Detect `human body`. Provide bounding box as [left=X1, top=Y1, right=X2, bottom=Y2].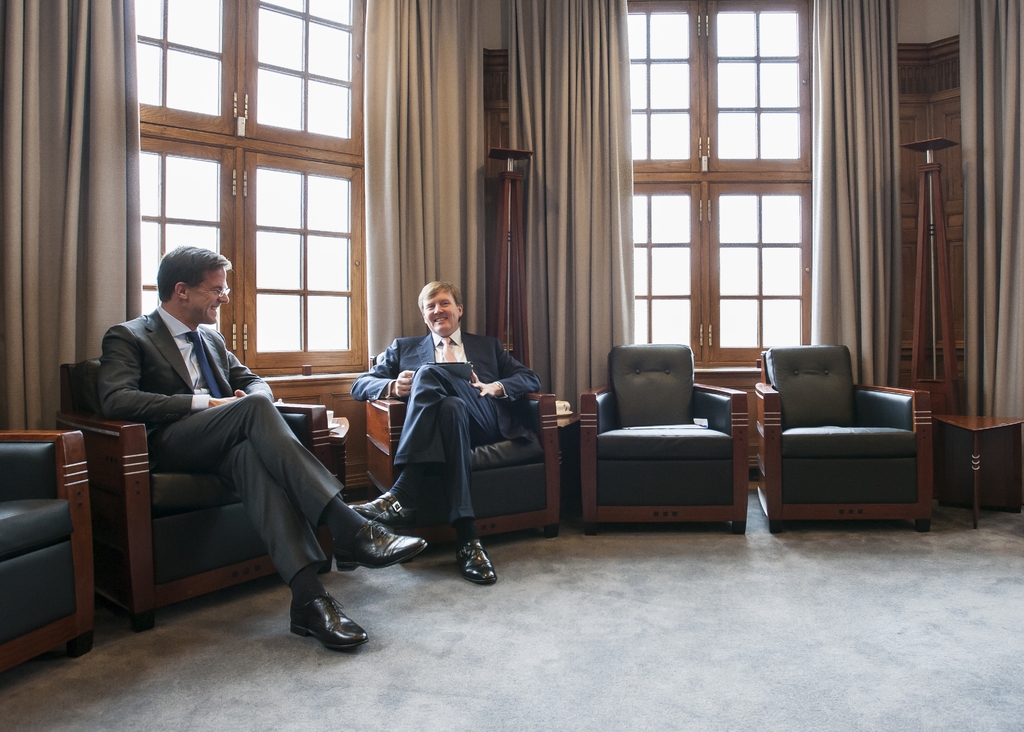
[left=350, top=282, right=550, bottom=589].
